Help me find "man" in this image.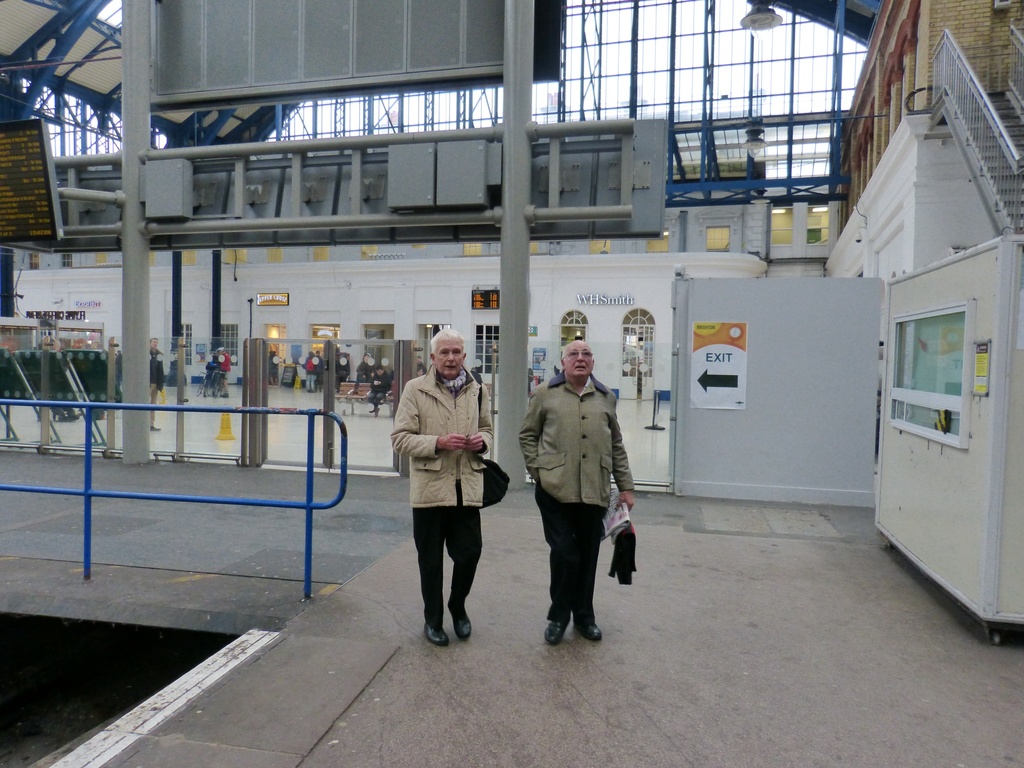
Found it: box=[214, 345, 229, 398].
